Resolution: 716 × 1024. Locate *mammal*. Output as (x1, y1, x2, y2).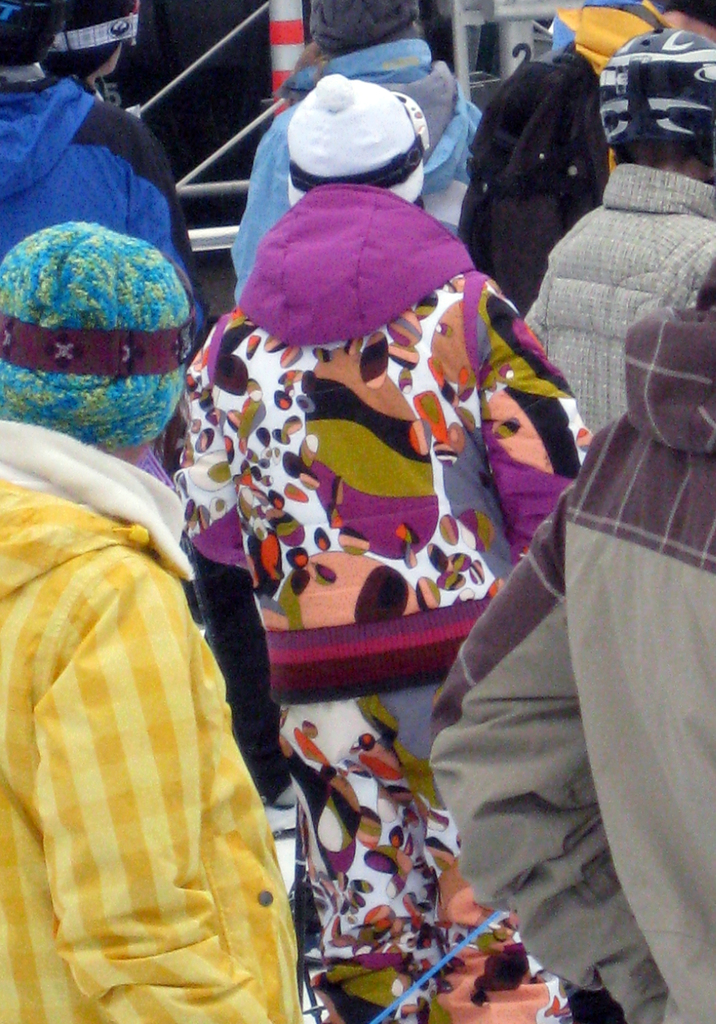
(288, 68, 430, 207).
